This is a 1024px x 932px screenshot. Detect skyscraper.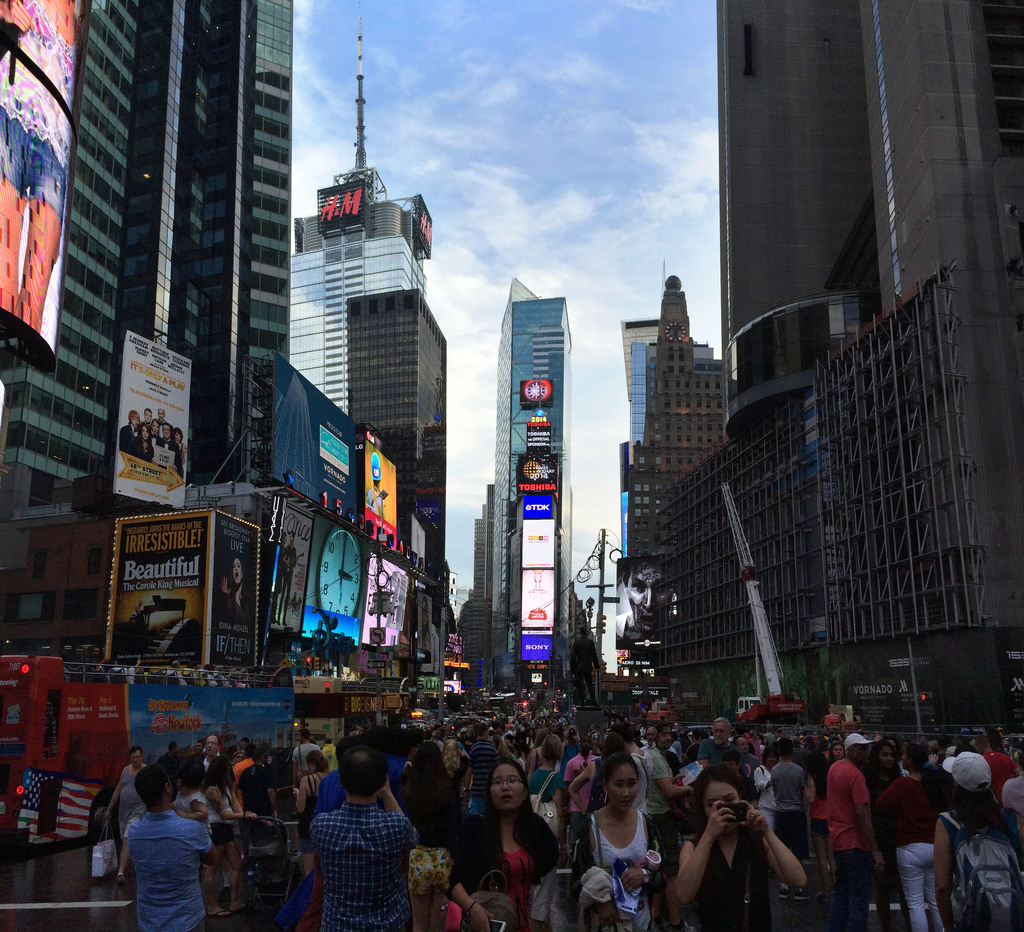
detection(621, 0, 1023, 763).
